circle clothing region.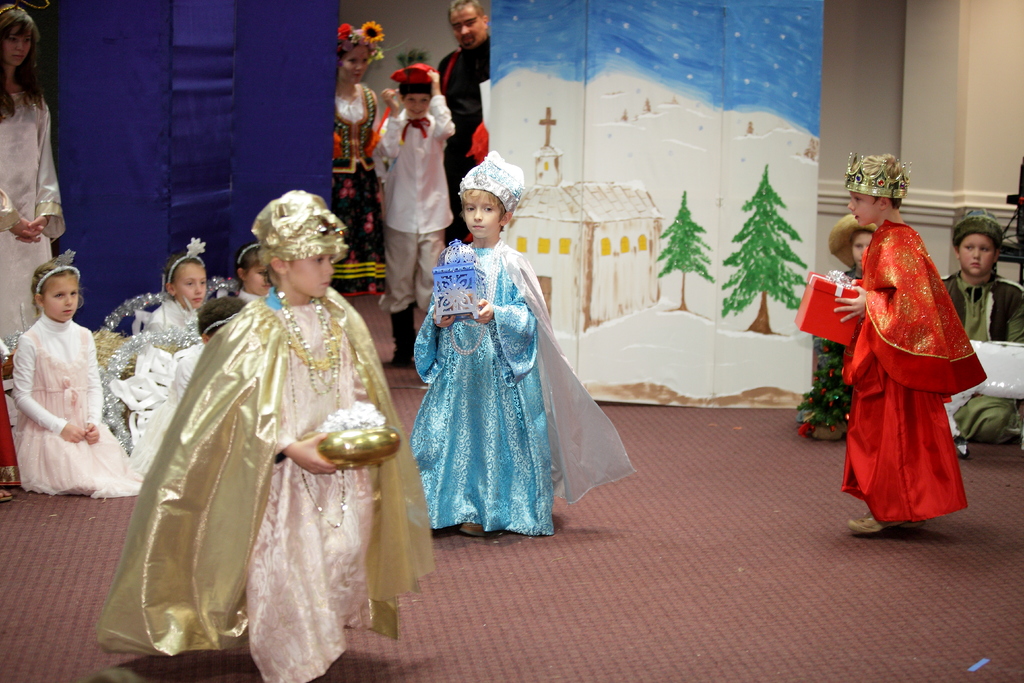
Region: l=94, t=300, r=452, b=682.
